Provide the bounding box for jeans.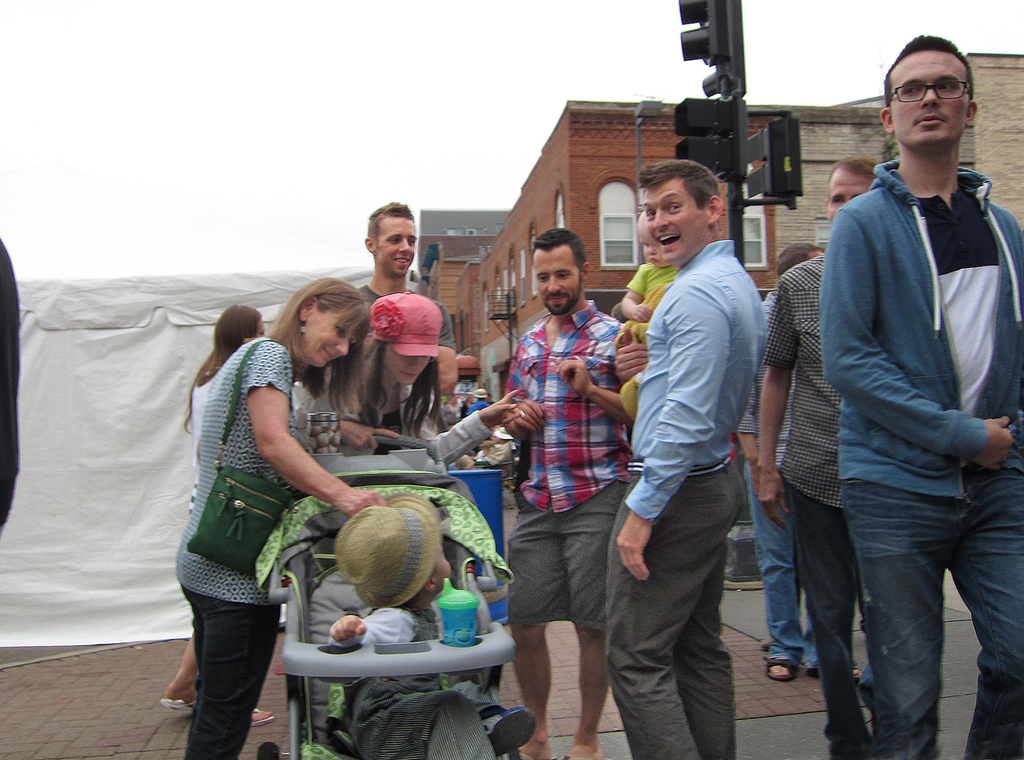
(x1=181, y1=586, x2=279, y2=759).
